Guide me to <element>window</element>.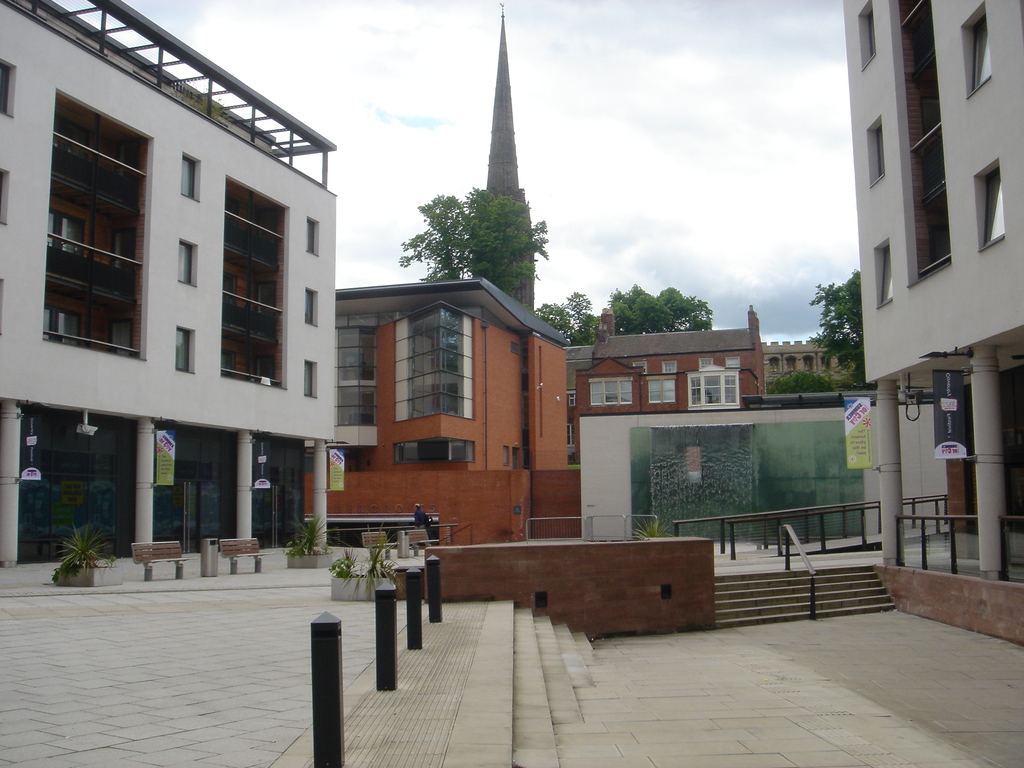
Guidance: {"left": 853, "top": 1, "right": 877, "bottom": 63}.
